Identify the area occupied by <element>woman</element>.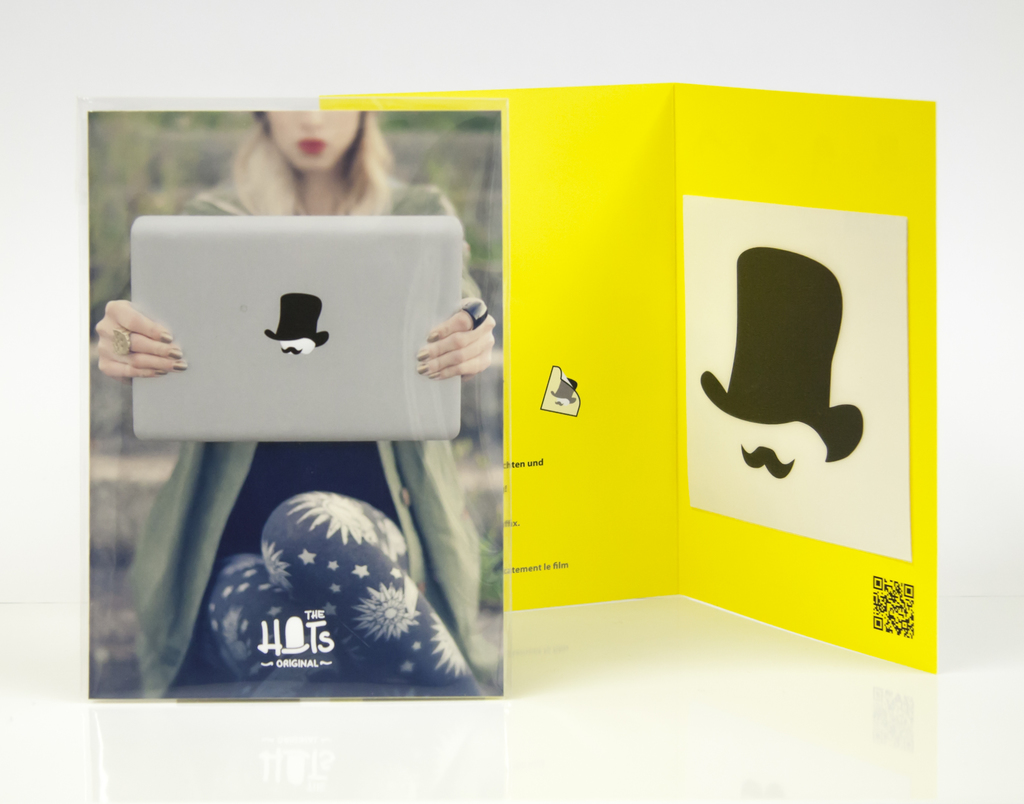
Area: bbox=(122, 144, 496, 686).
